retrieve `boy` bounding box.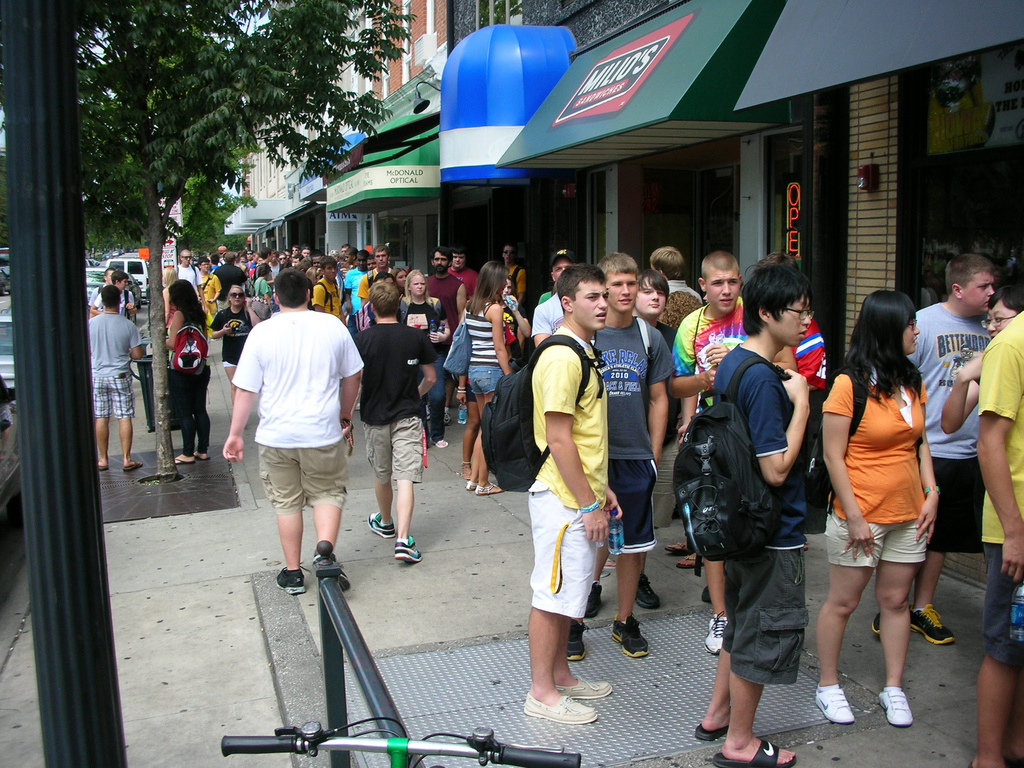
Bounding box: 664,258,819,767.
